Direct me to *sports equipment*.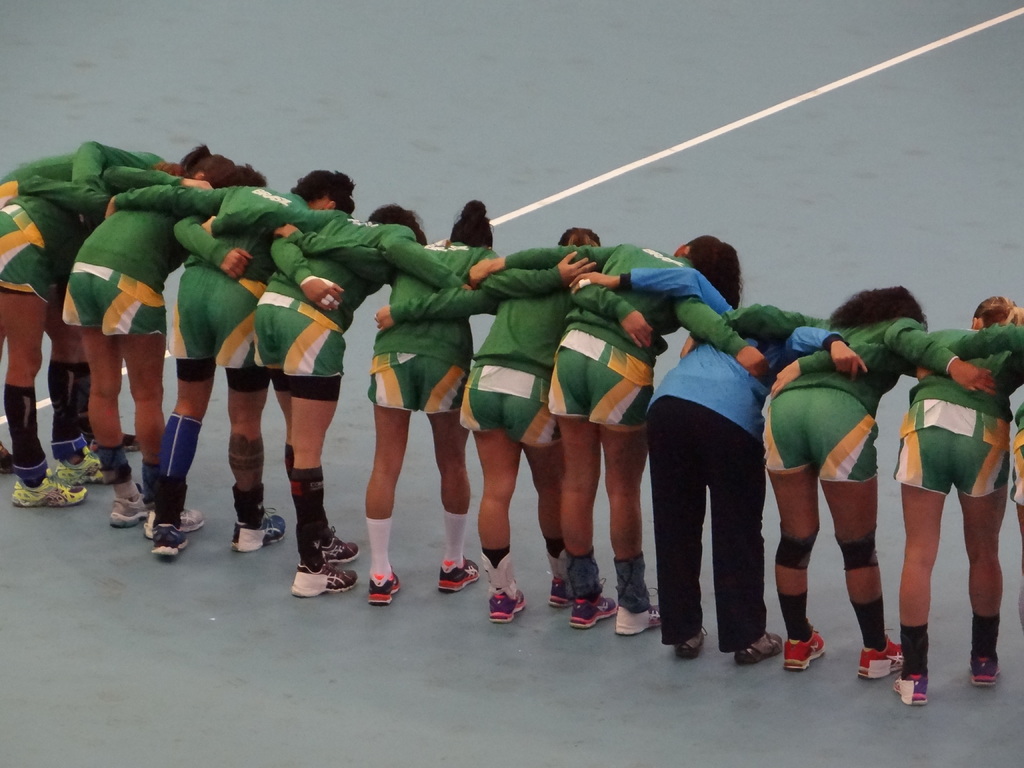
Direction: detection(970, 651, 1005, 684).
